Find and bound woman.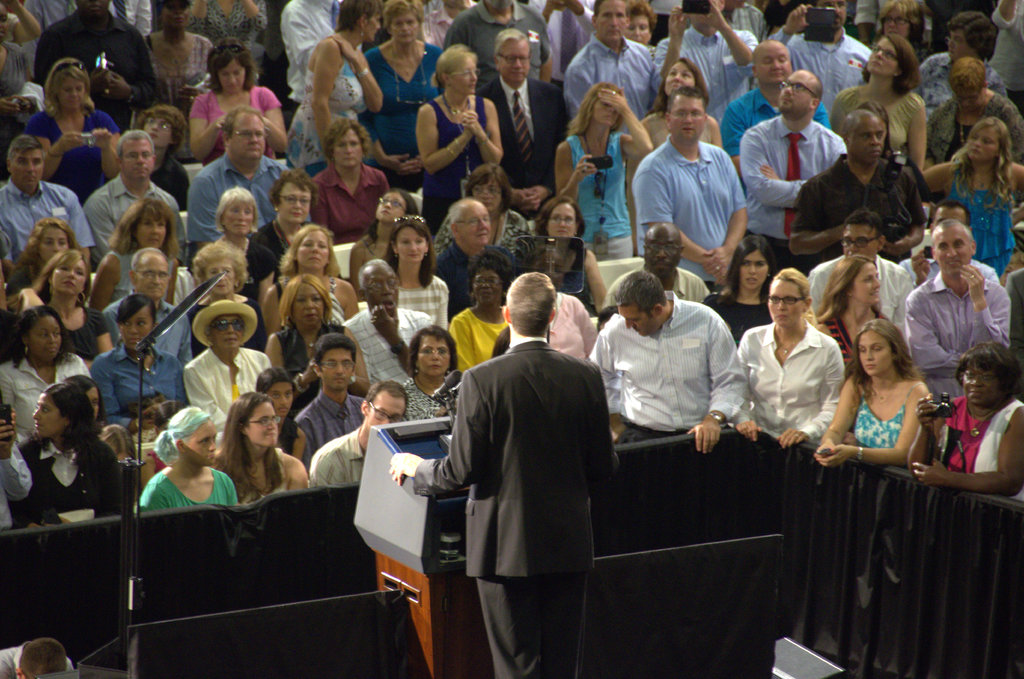
Bound: region(273, 212, 364, 322).
